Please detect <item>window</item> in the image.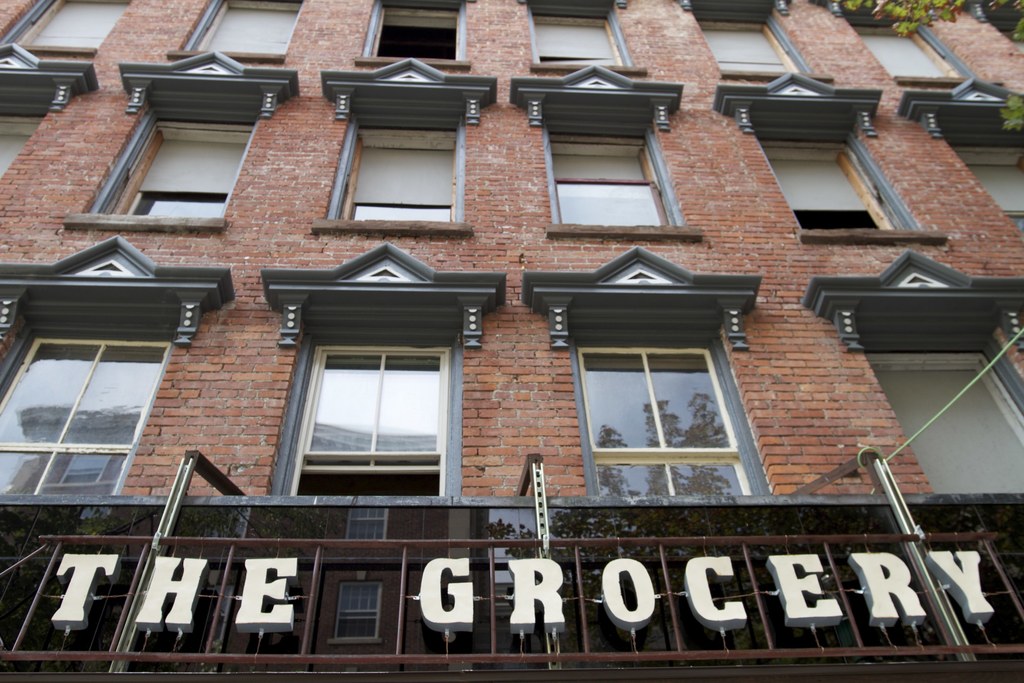
x1=351 y1=0 x2=473 y2=70.
